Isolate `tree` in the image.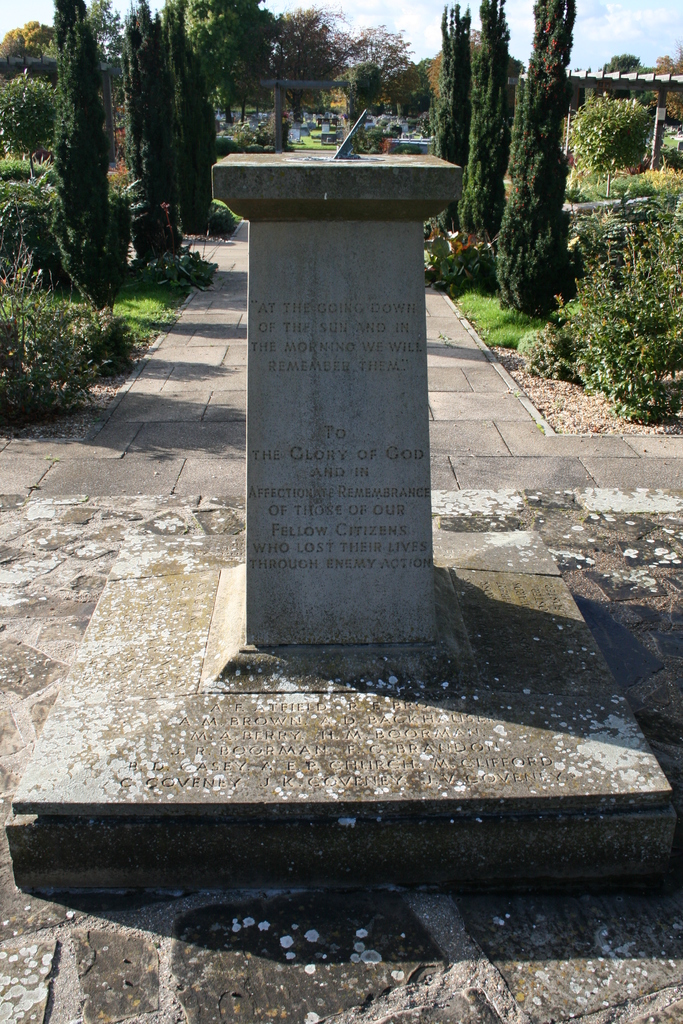
Isolated region: [429,0,477,199].
